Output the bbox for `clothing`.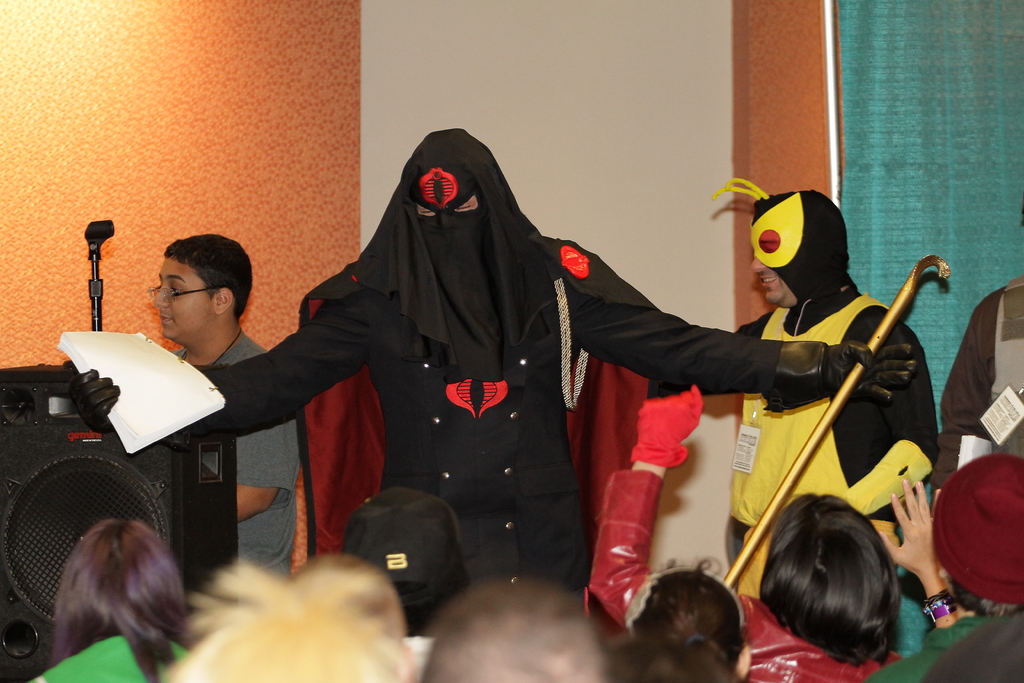
(x1=20, y1=627, x2=192, y2=682).
